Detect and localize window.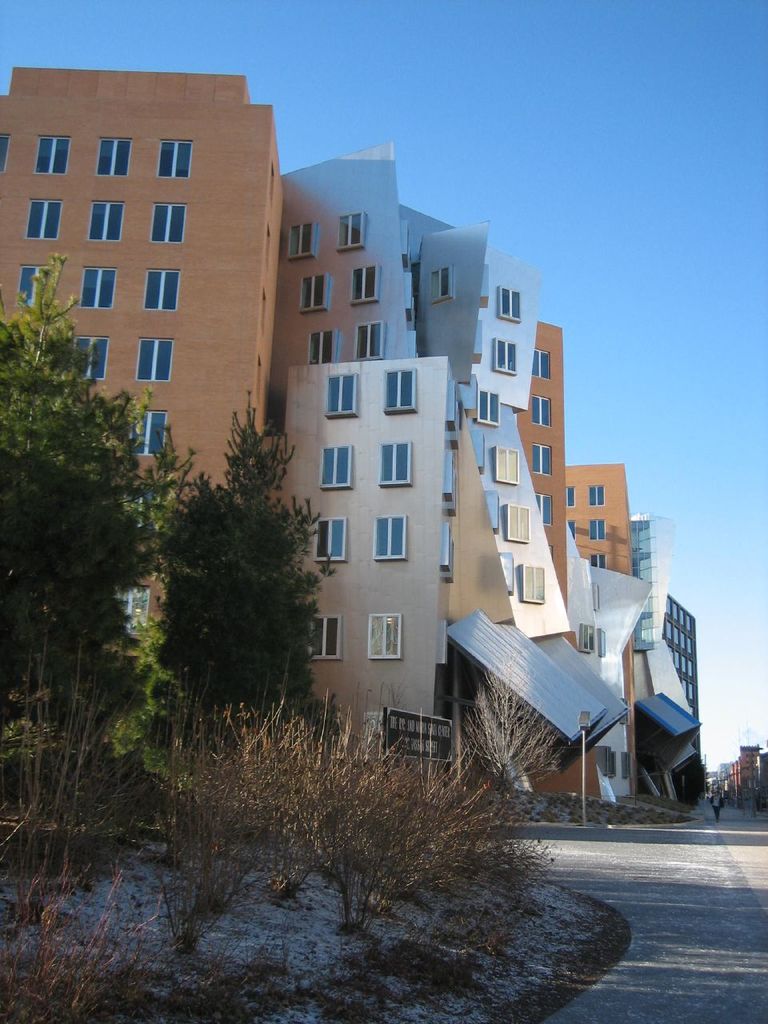
Localized at pyautogui.locateOnScreen(33, 195, 58, 242).
